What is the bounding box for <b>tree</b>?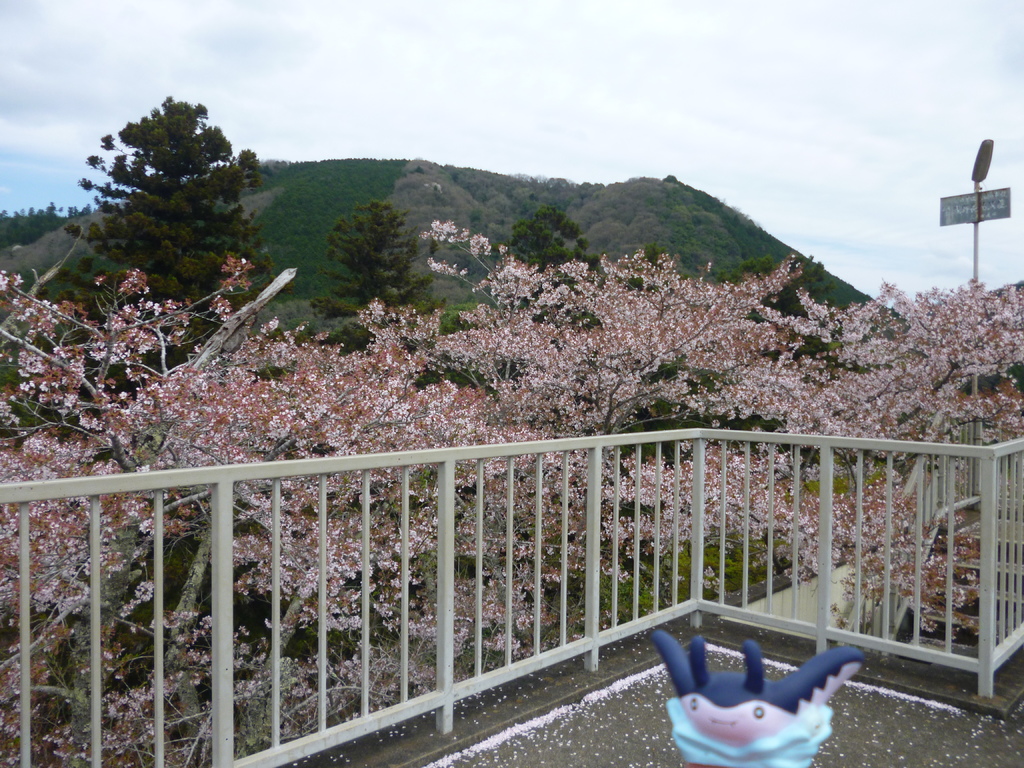
detection(314, 193, 451, 325).
